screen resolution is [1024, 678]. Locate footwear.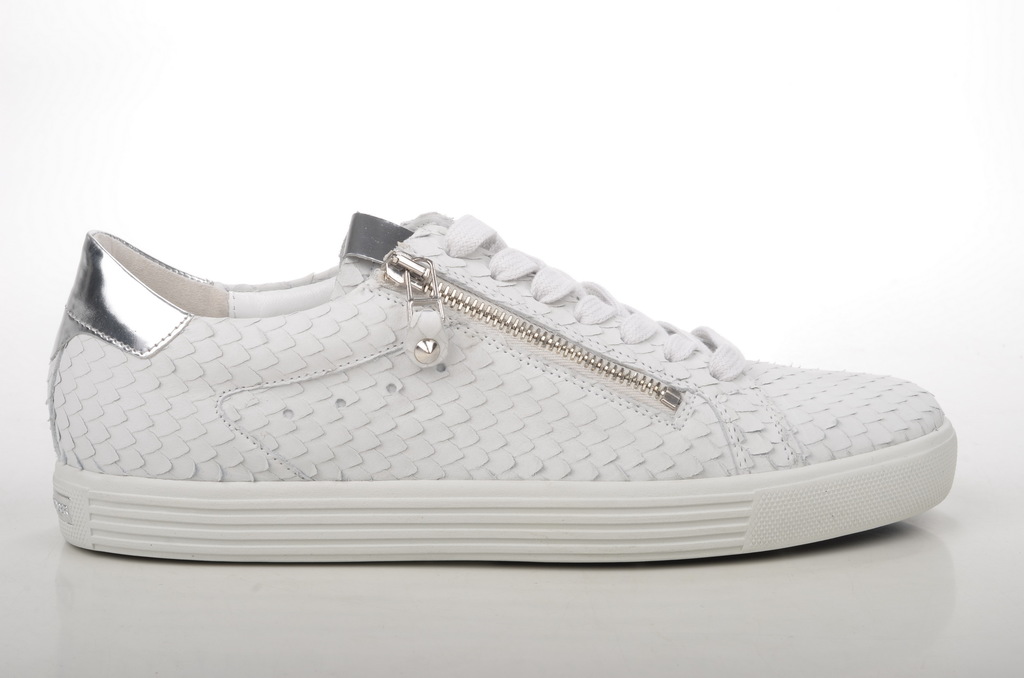
x1=42, y1=207, x2=957, y2=561.
